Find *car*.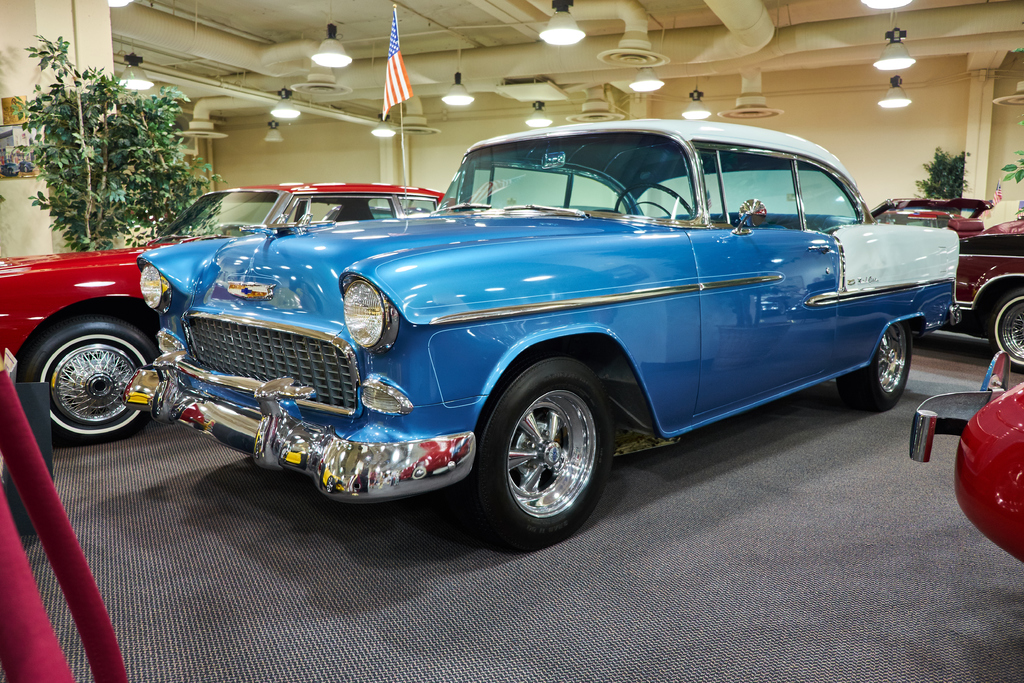
860,194,1023,366.
